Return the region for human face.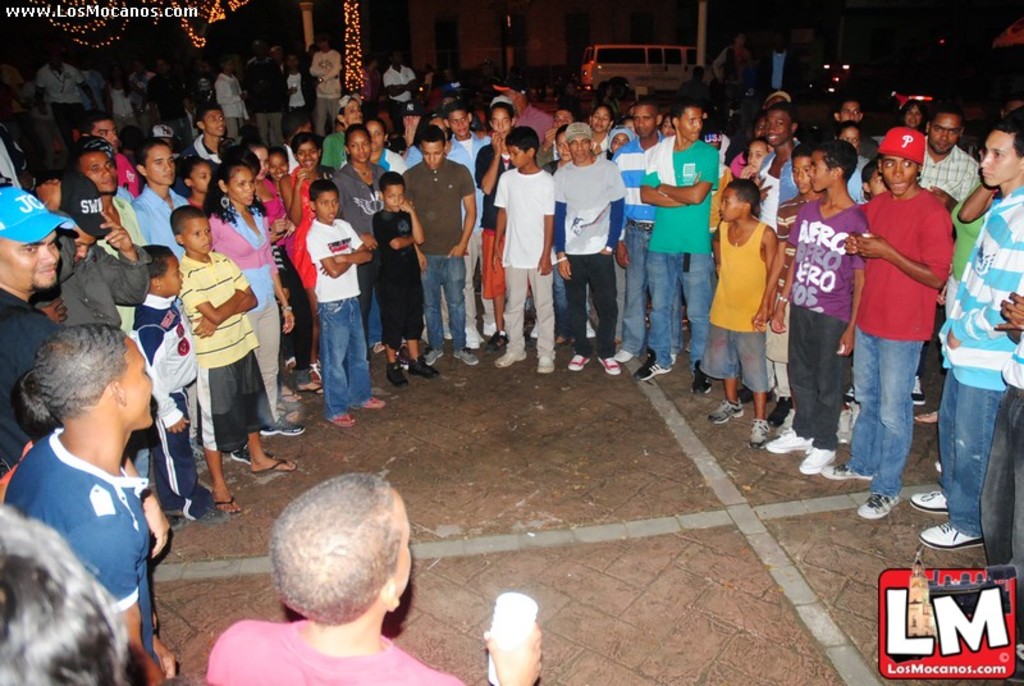
locate(293, 140, 320, 173).
